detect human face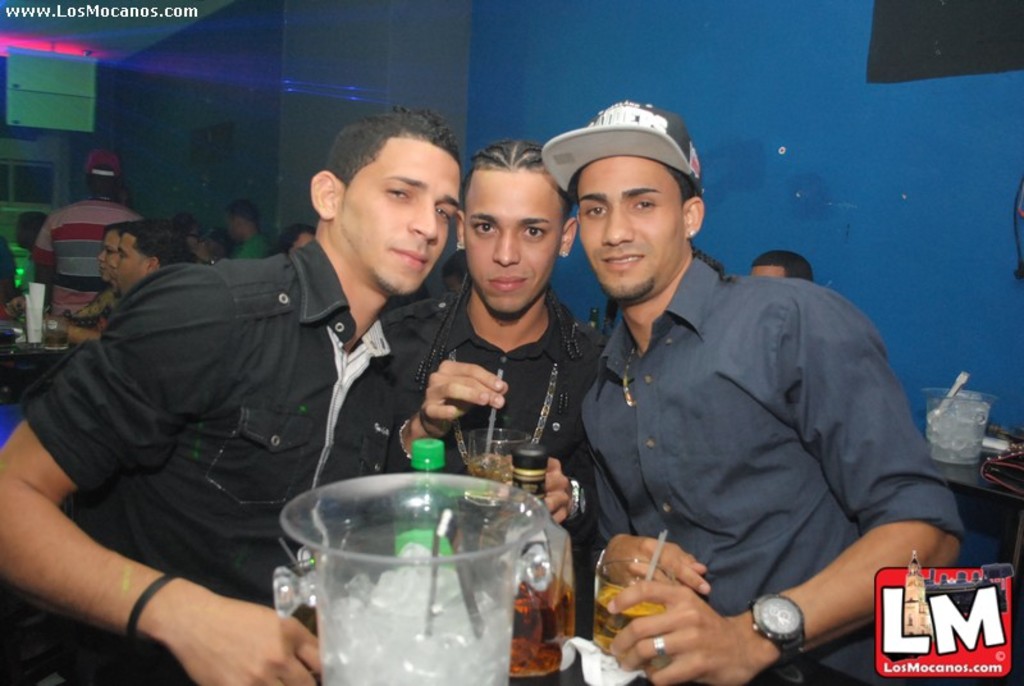
bbox=(333, 145, 462, 291)
